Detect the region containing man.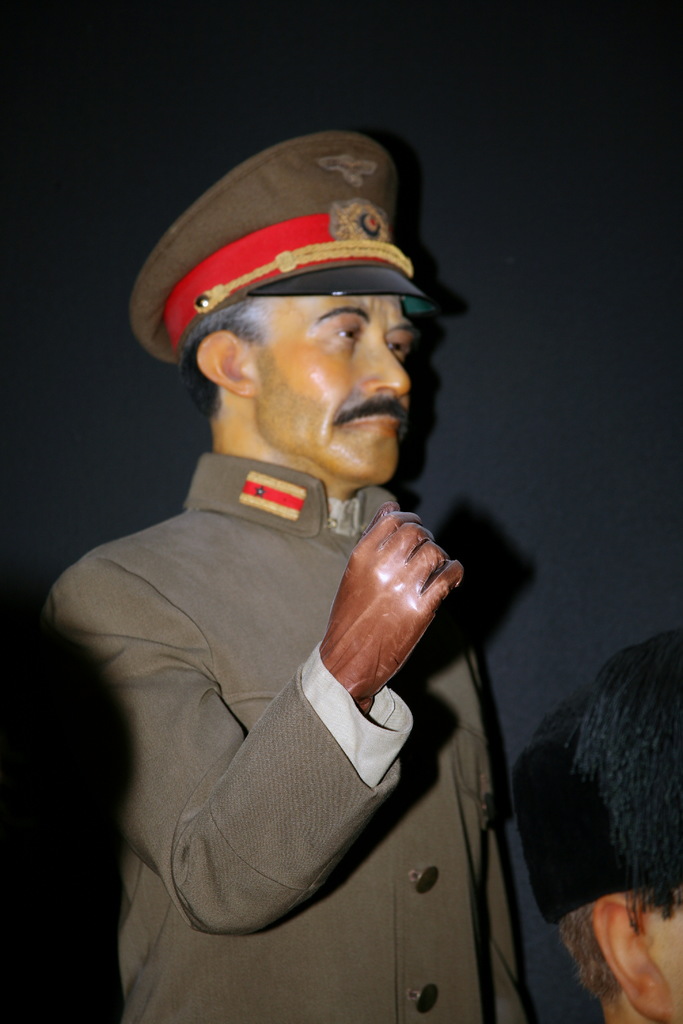
33,125,548,1000.
